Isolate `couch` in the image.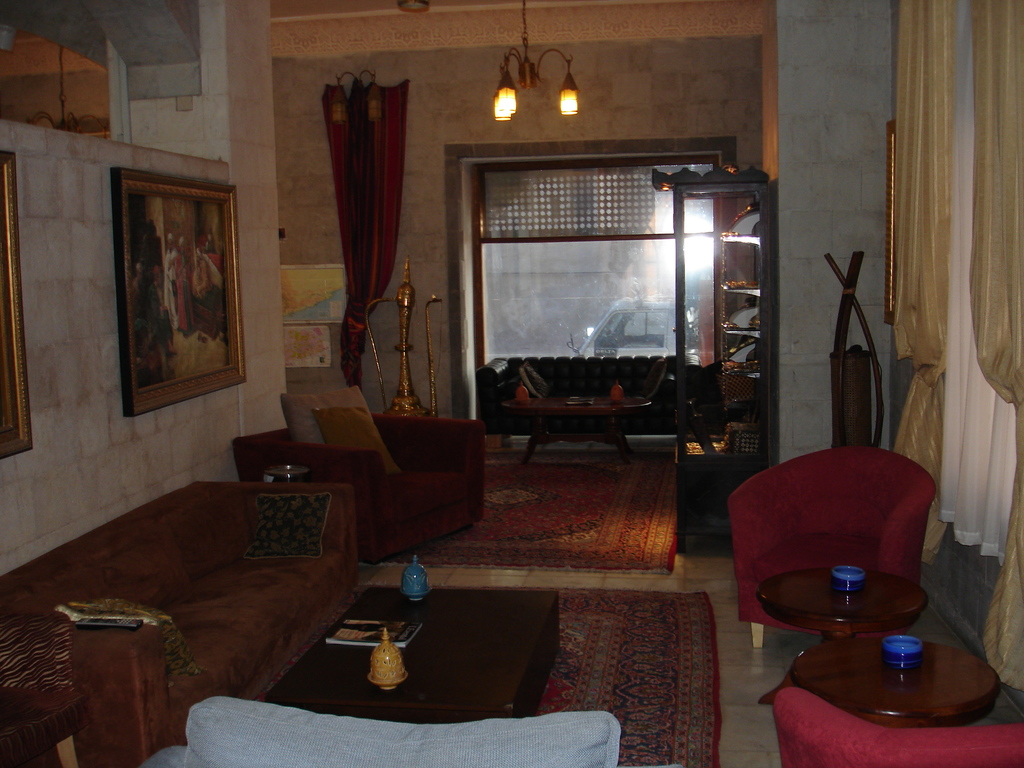
Isolated region: x1=232, y1=414, x2=483, y2=569.
